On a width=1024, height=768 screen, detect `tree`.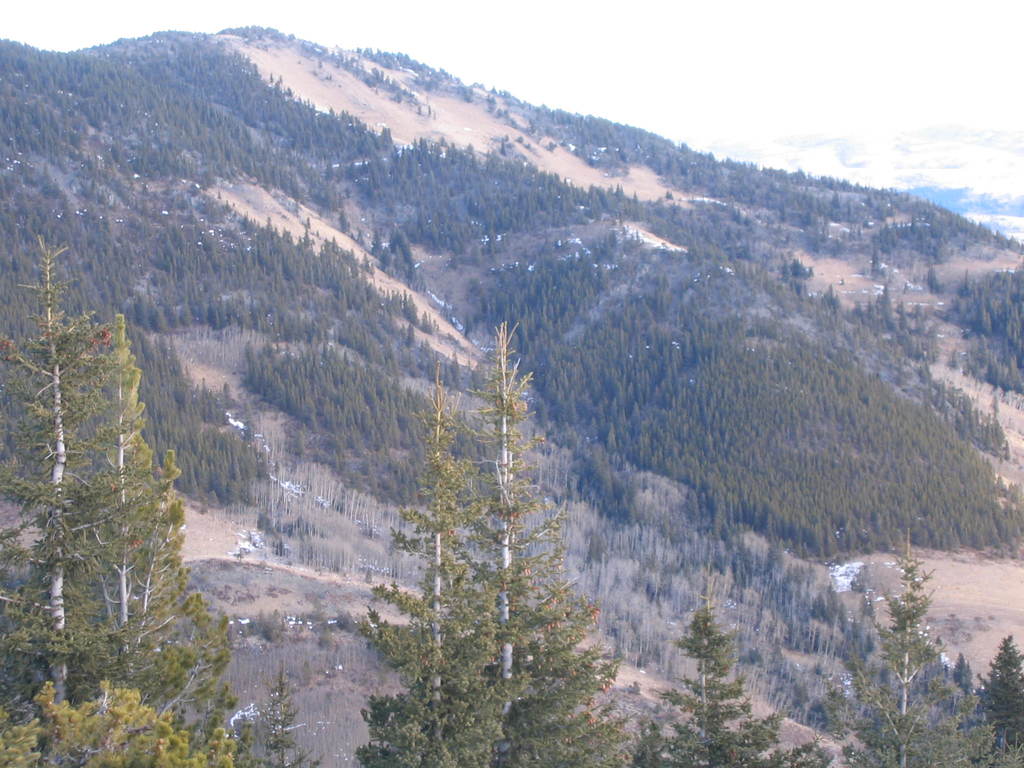
927,260,939,294.
